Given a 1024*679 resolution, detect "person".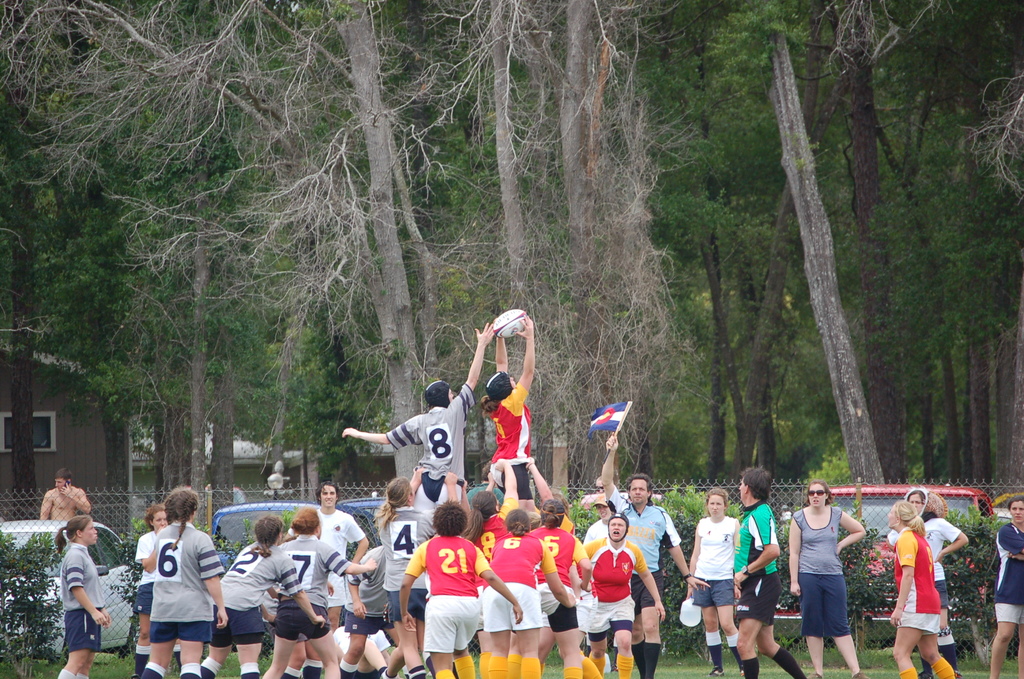
[51, 512, 110, 678].
